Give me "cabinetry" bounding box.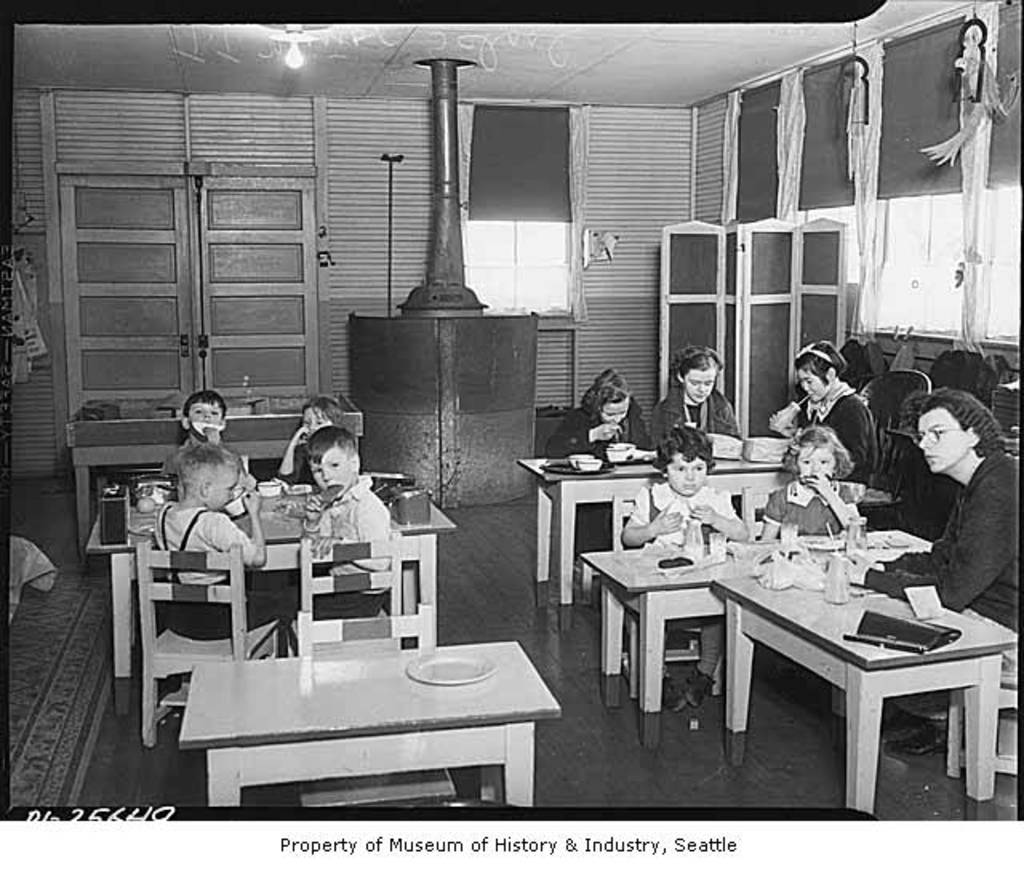
bbox(69, 242, 170, 304).
